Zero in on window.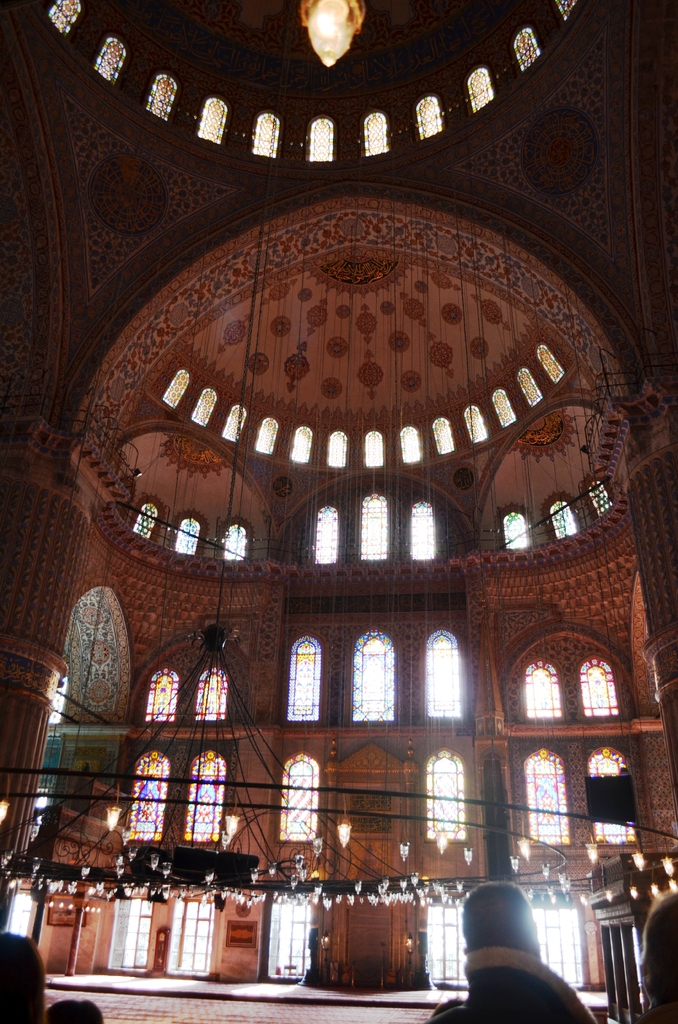
Zeroed in: rect(174, 516, 204, 557).
